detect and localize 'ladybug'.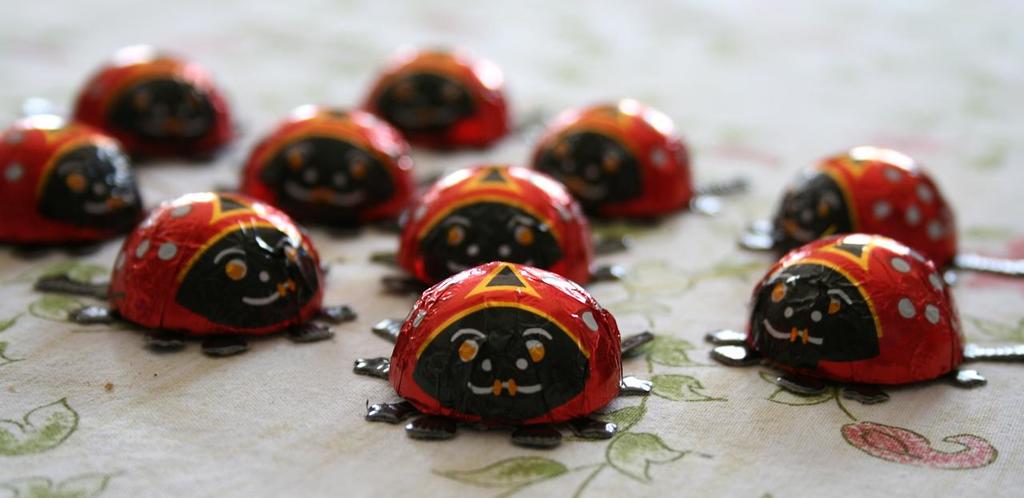
Localized at [x1=702, y1=230, x2=1023, y2=407].
